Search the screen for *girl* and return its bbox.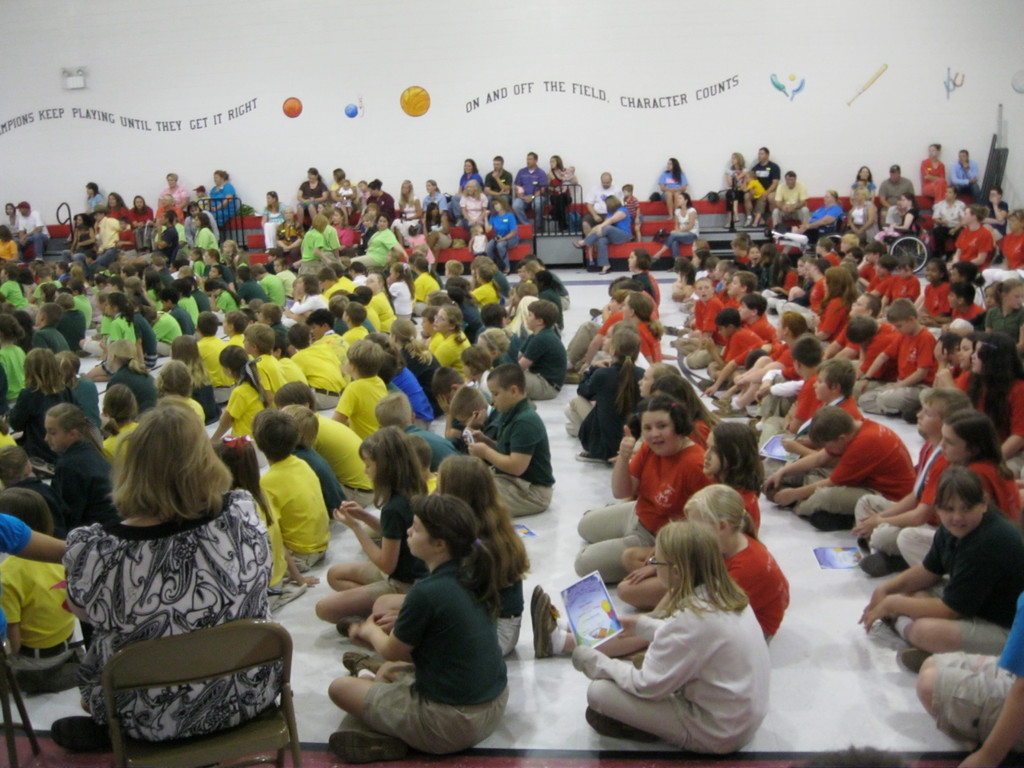
Found: x1=627, y1=252, x2=656, y2=291.
